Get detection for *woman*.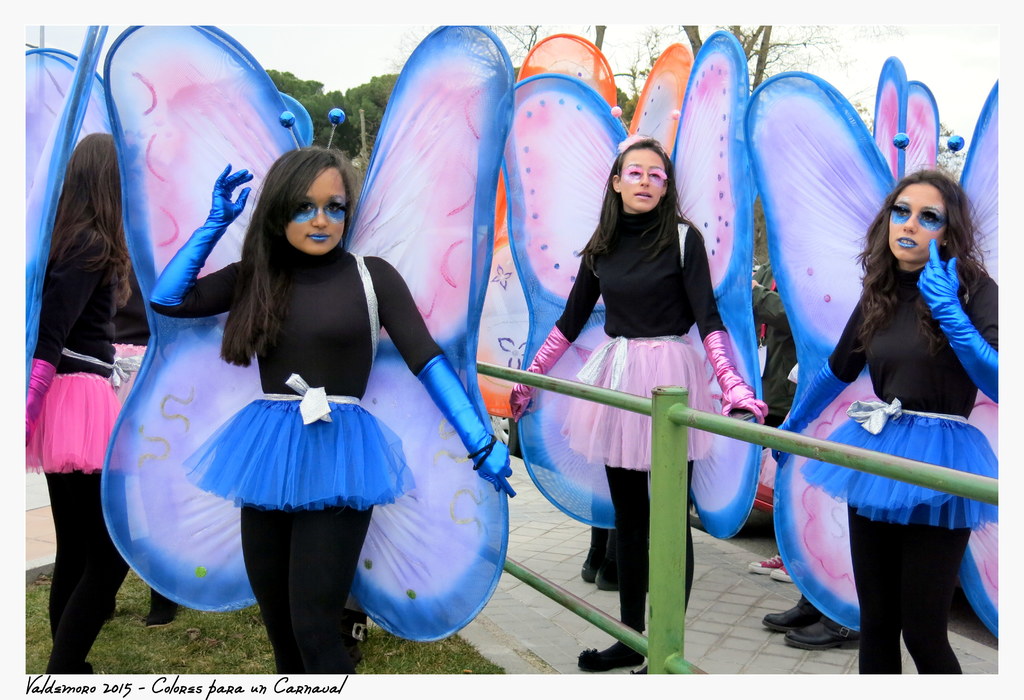
Detection: (4,126,169,674).
